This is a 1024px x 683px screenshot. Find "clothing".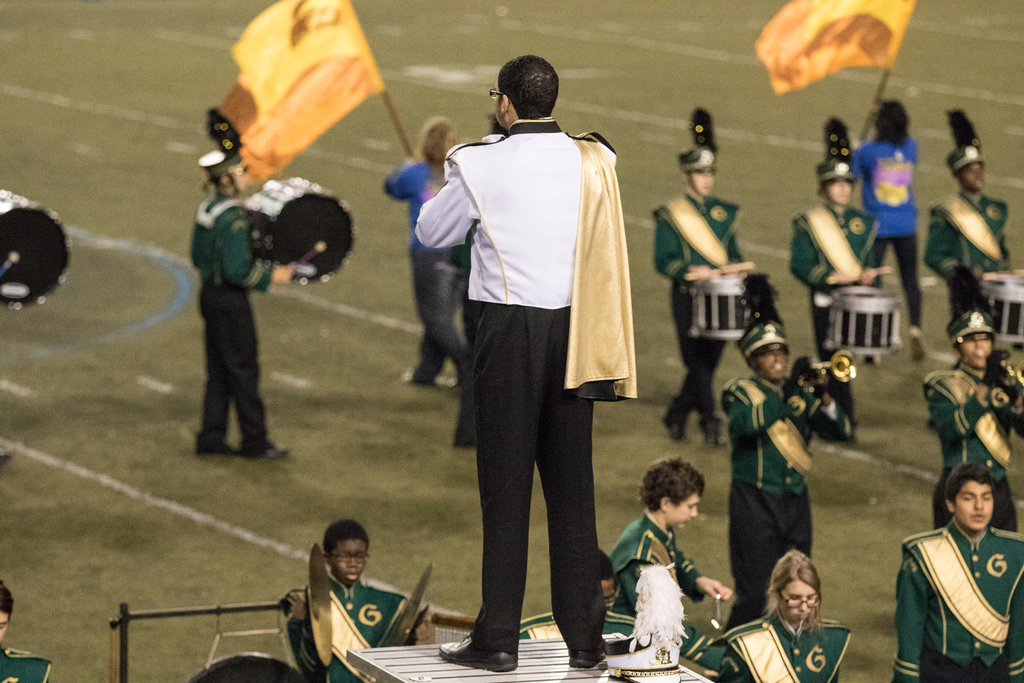
Bounding box: (left=918, top=354, right=1021, bottom=529).
